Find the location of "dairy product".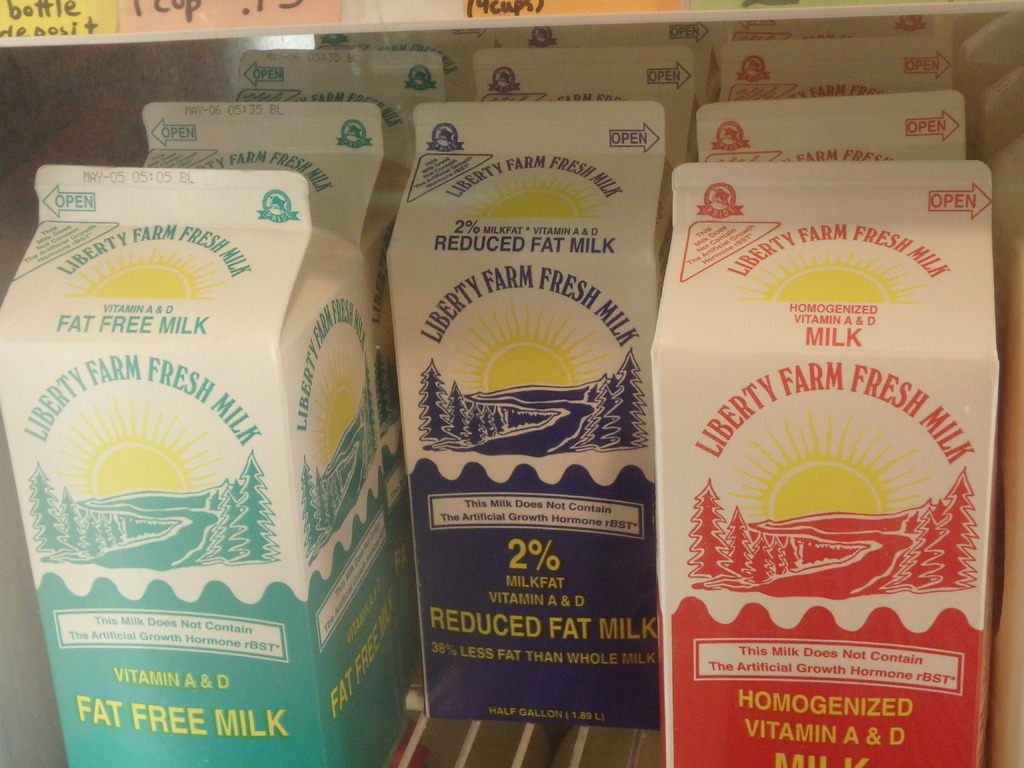
Location: (left=690, top=93, right=964, bottom=164).
